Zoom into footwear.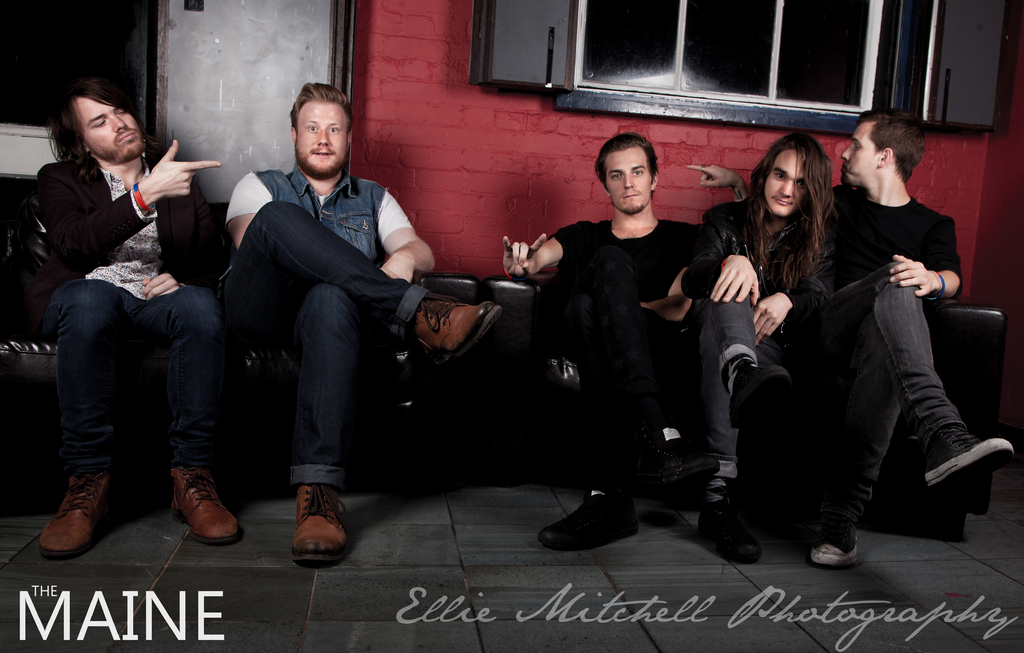
Zoom target: {"left": 623, "top": 428, "right": 717, "bottom": 500}.
